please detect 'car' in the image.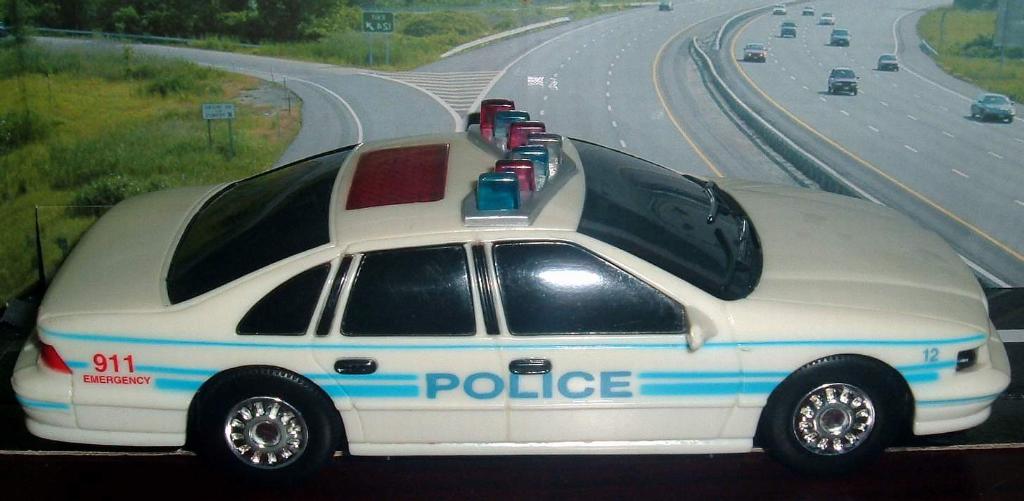
(819,12,835,24).
